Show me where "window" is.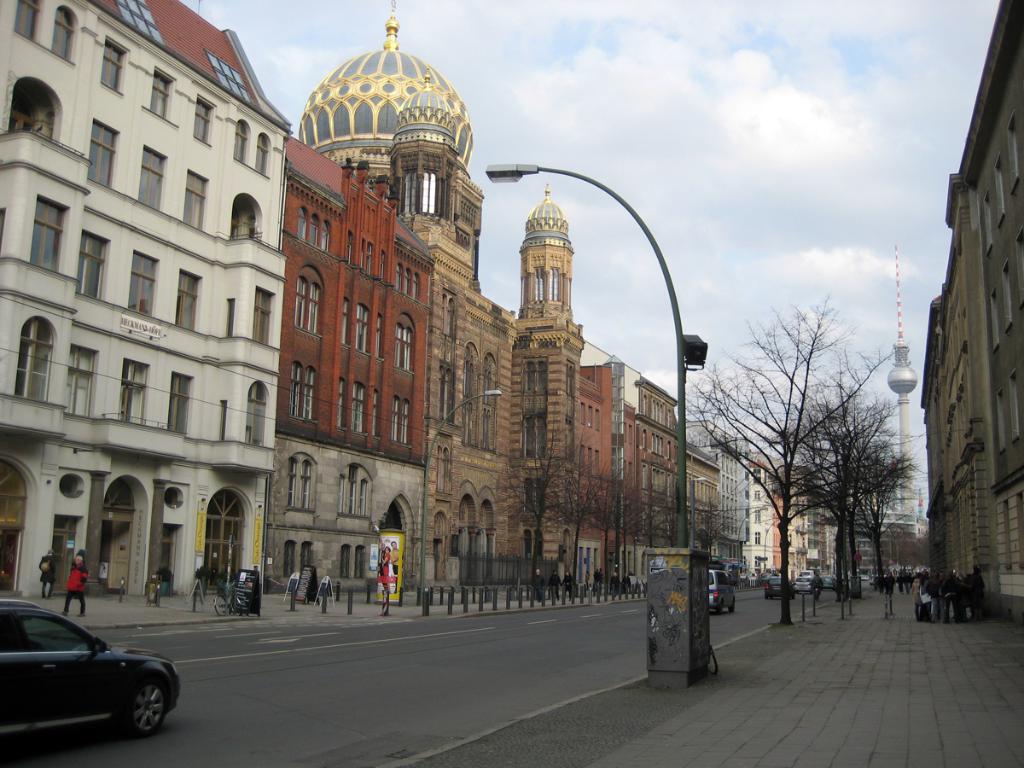
"window" is at bbox=[15, 0, 42, 42].
